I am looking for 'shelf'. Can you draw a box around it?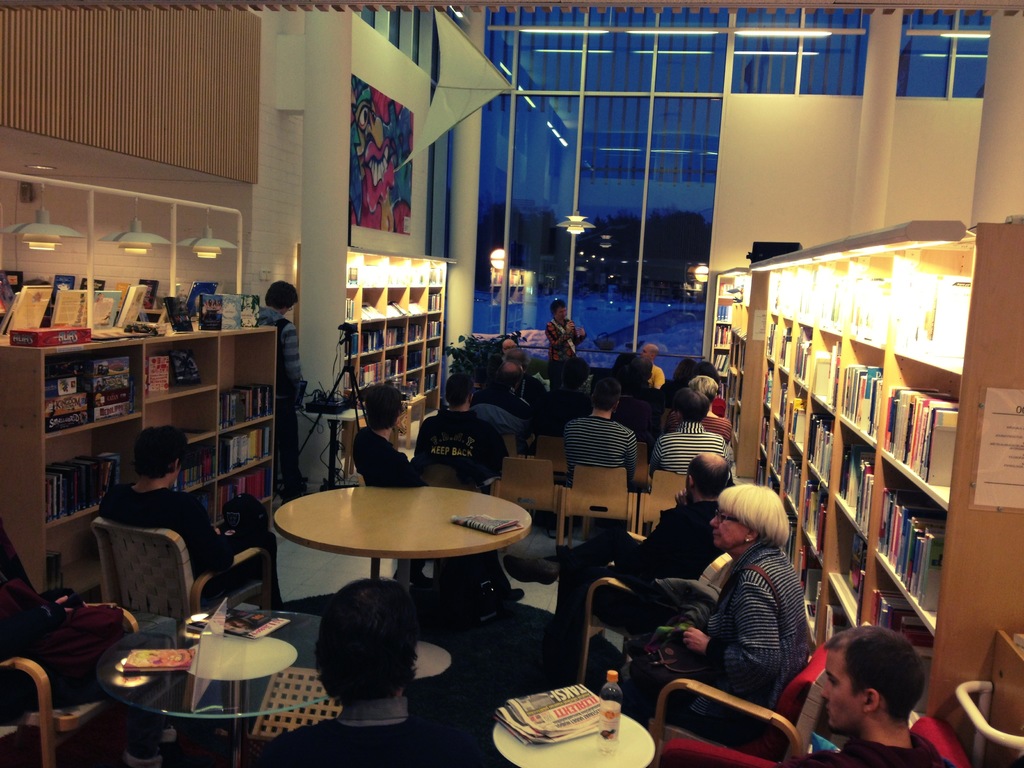
Sure, the bounding box is <region>840, 344, 880, 436</region>.
